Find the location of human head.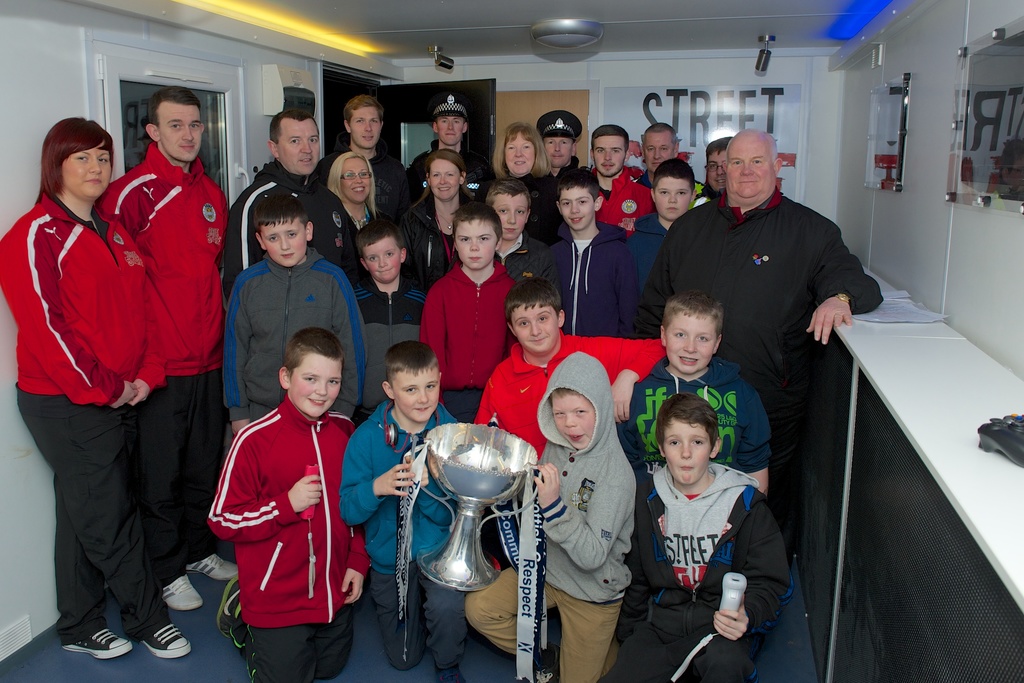
Location: pyautogui.locateOnScreen(538, 112, 579, 168).
